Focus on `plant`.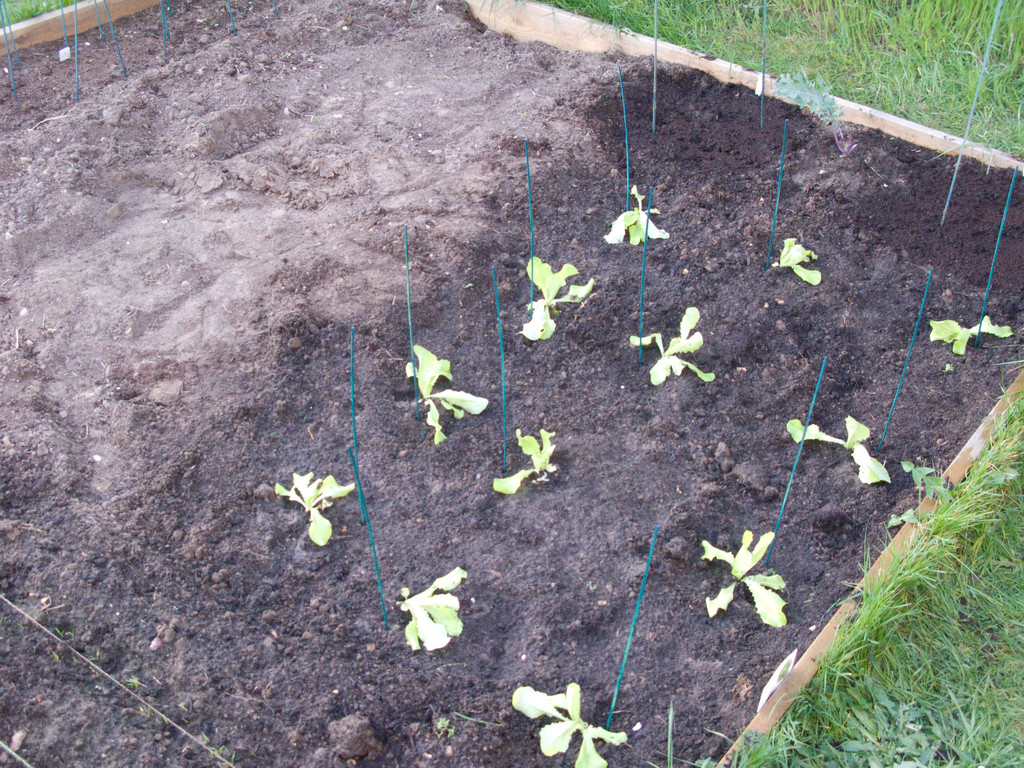
Focused at 625 303 718 385.
